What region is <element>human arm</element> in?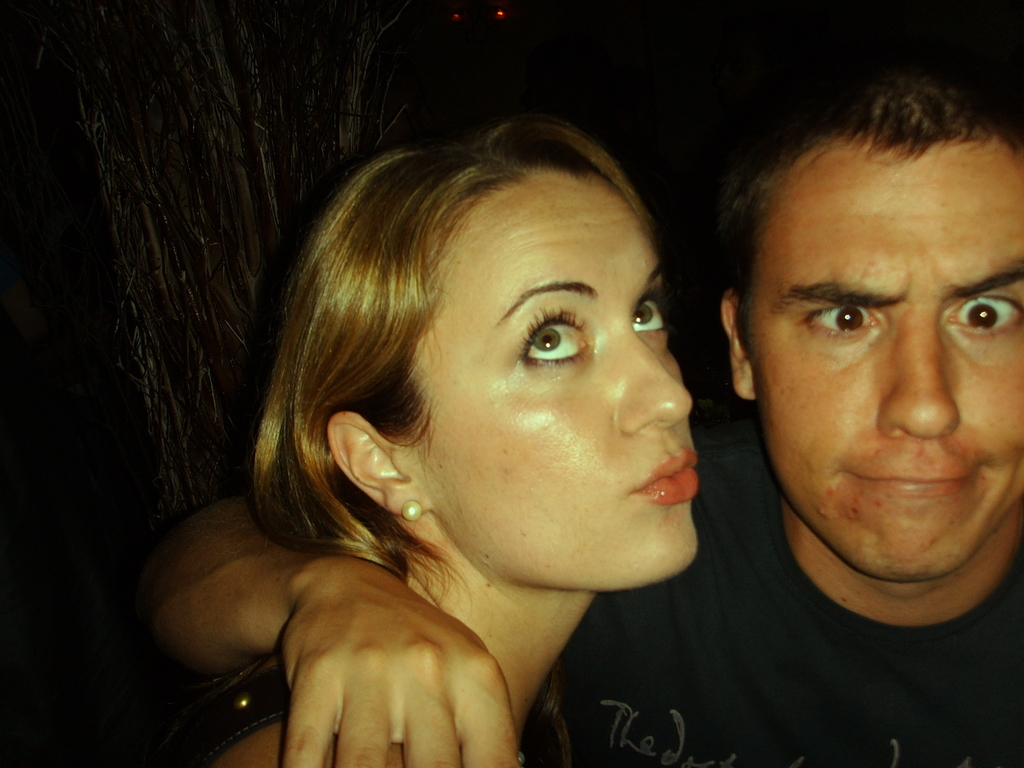
132, 488, 520, 767.
